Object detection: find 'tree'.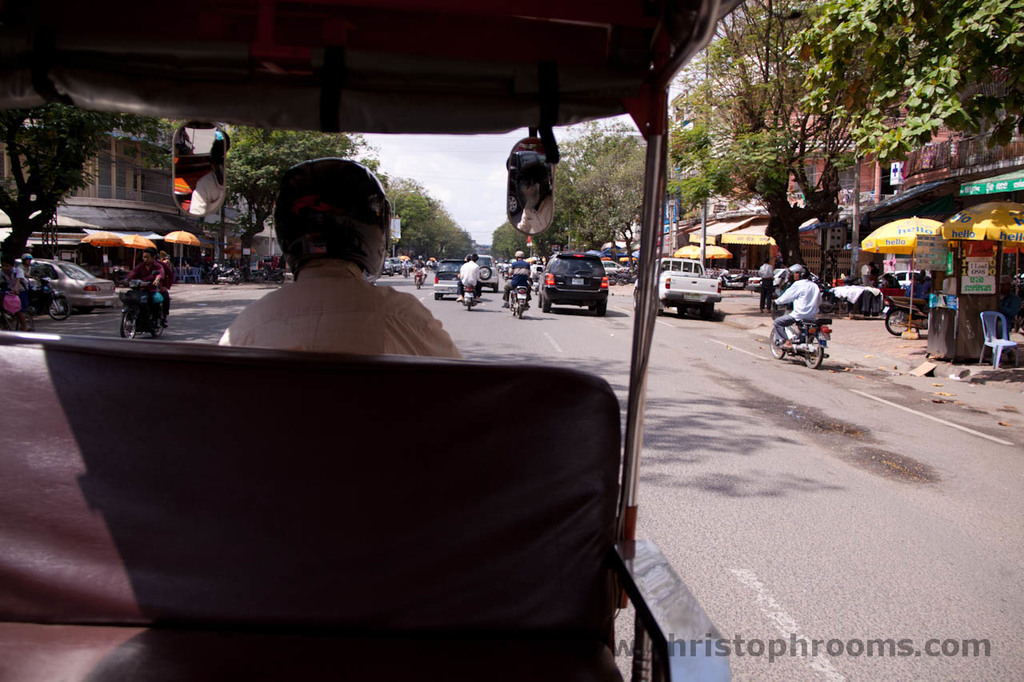
(left=818, top=0, right=1023, bottom=162).
